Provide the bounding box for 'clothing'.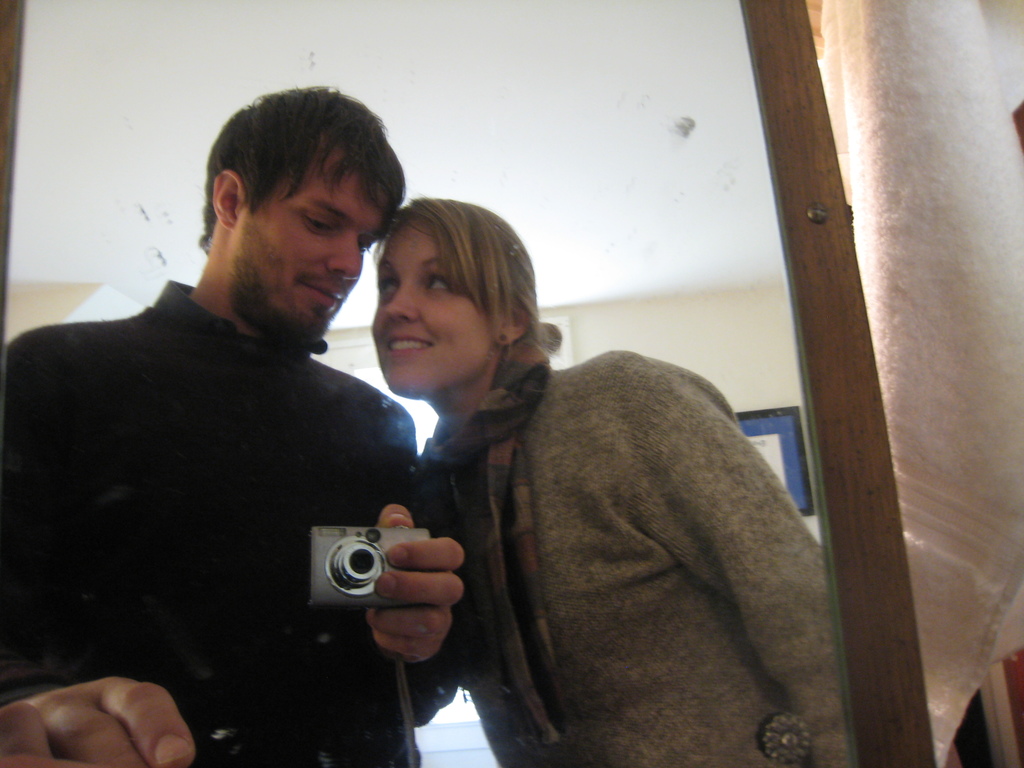
(0, 281, 467, 767).
